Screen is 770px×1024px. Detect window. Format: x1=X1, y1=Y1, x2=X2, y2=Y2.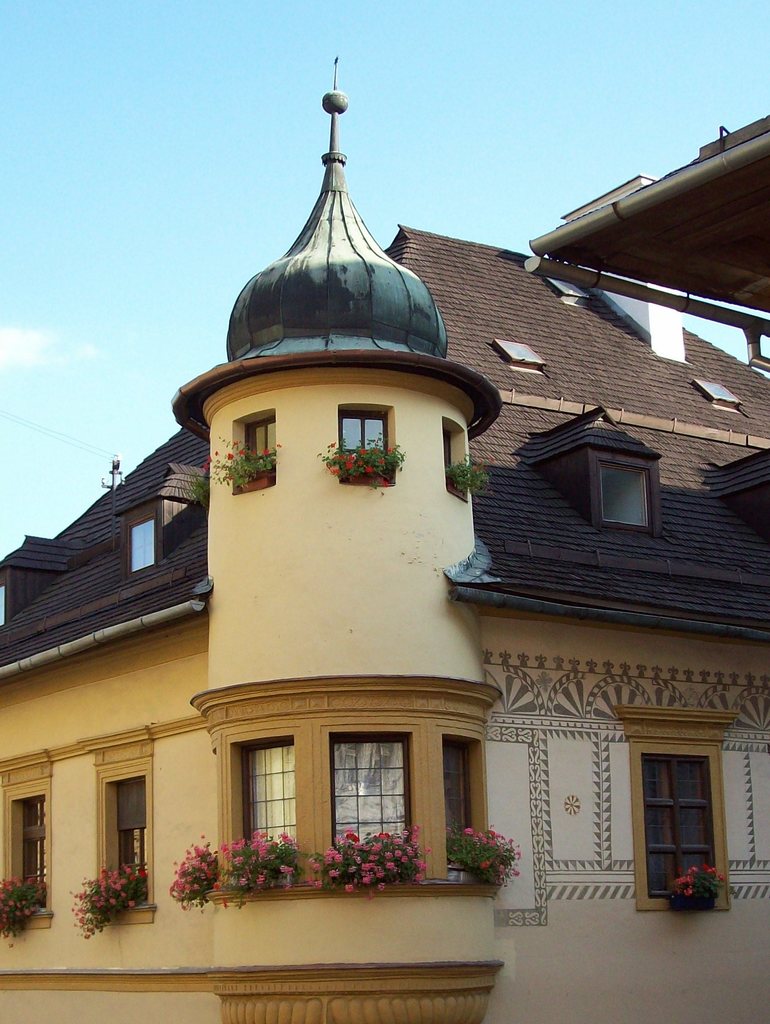
x1=110, y1=777, x2=157, y2=910.
